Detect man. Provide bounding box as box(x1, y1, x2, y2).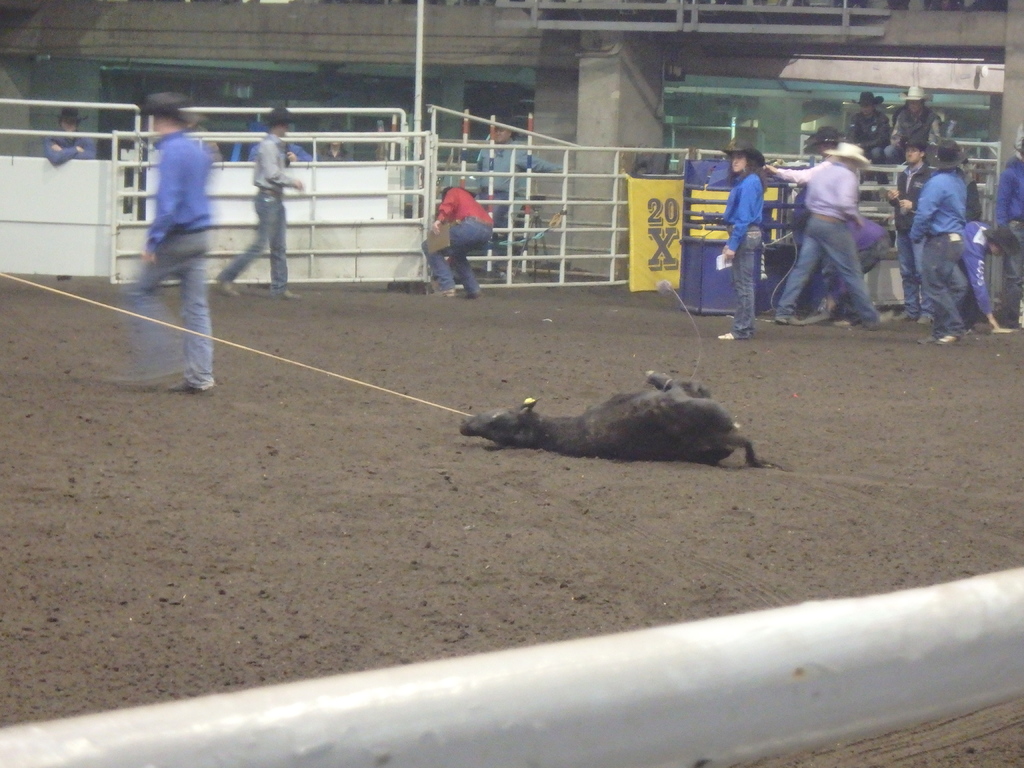
box(212, 109, 307, 303).
